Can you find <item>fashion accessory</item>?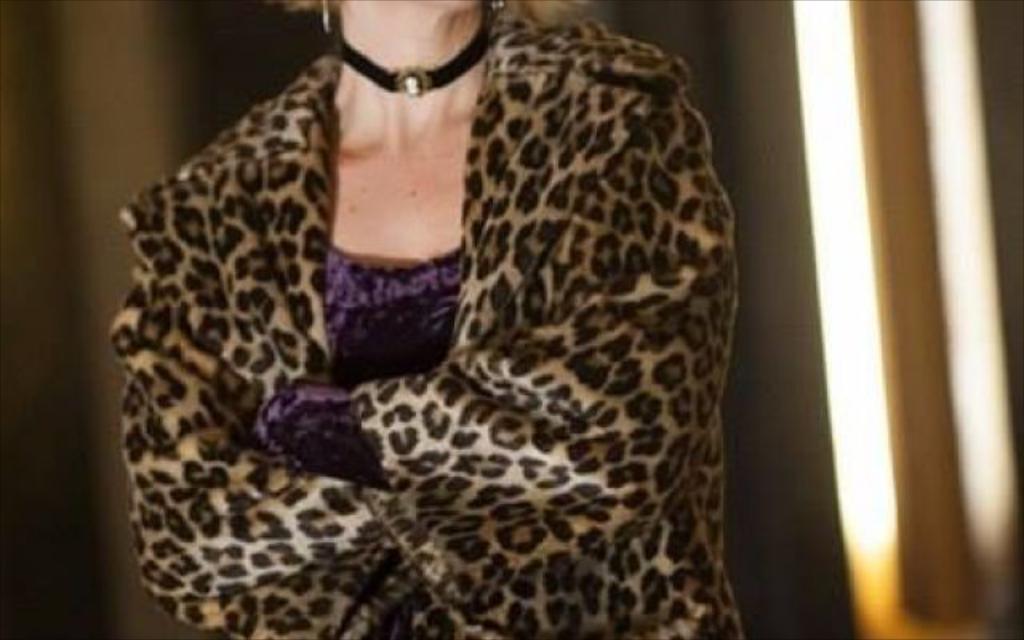
Yes, bounding box: (left=336, top=3, right=493, bottom=98).
